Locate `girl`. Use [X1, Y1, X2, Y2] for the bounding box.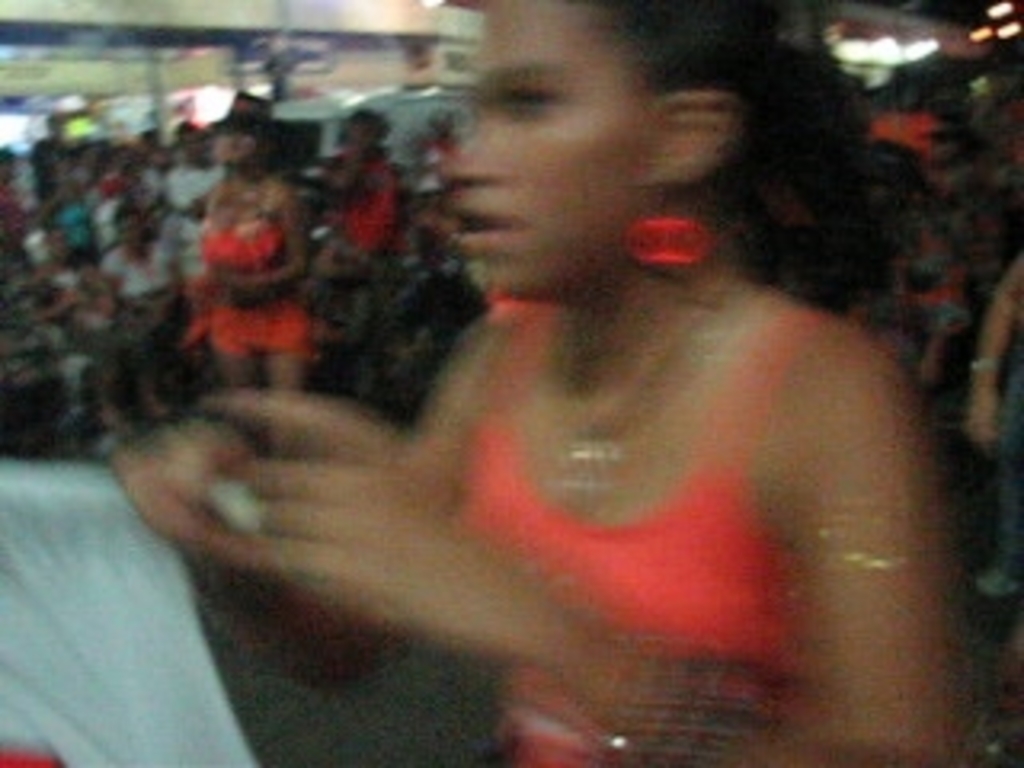
[198, 115, 323, 390].
